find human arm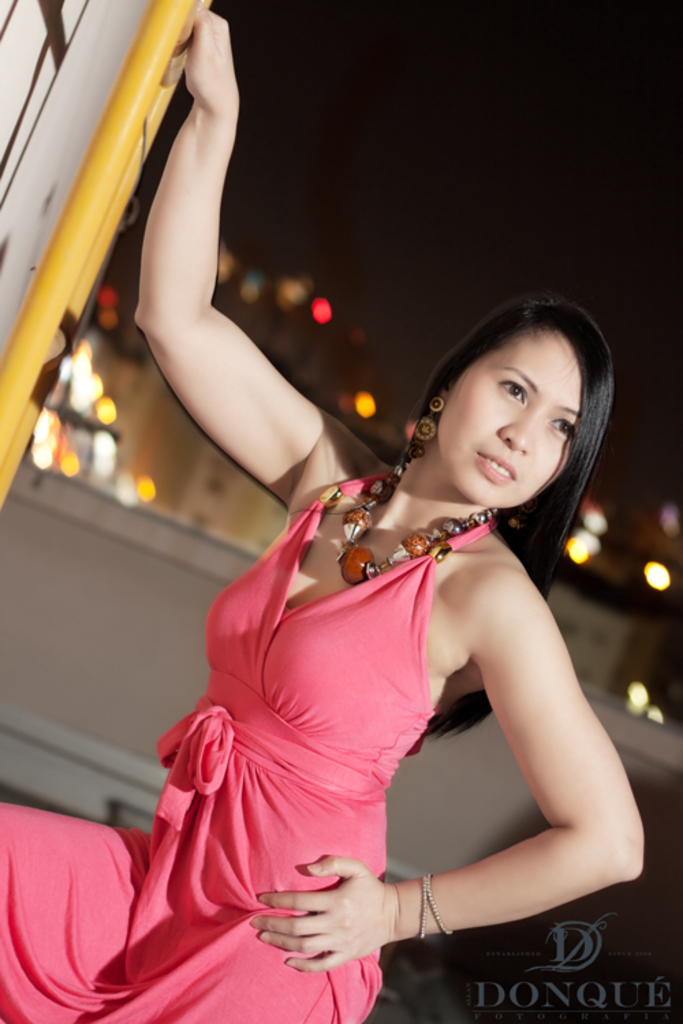
209:534:682:948
